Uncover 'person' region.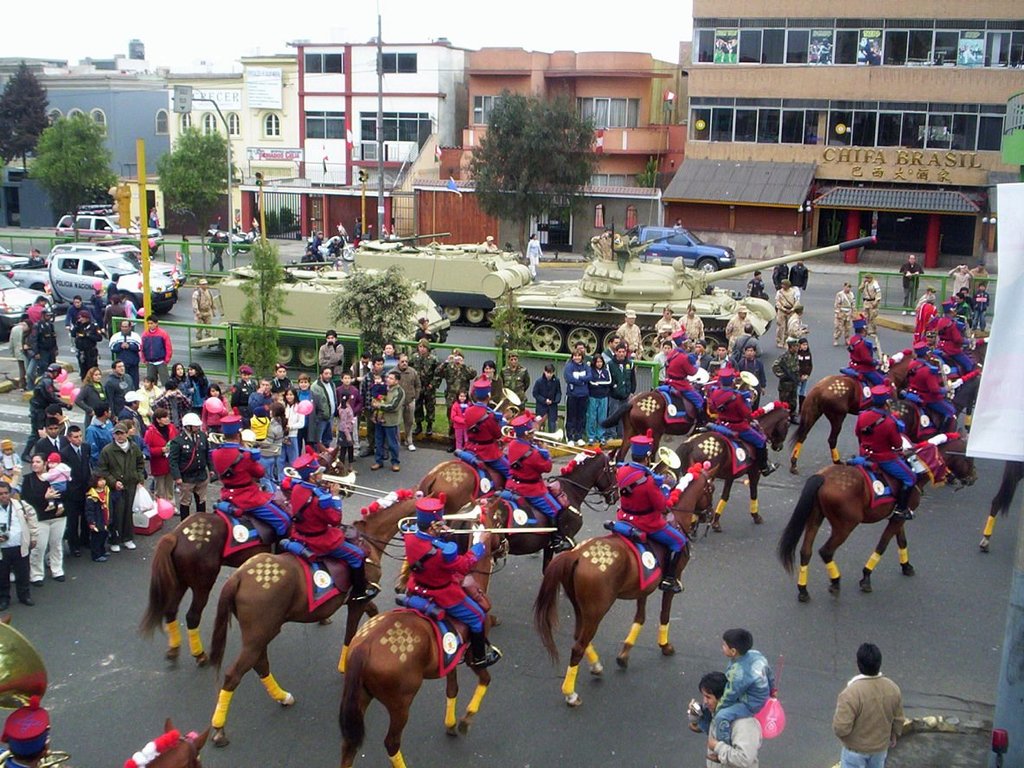
Uncovered: (560,346,592,450).
